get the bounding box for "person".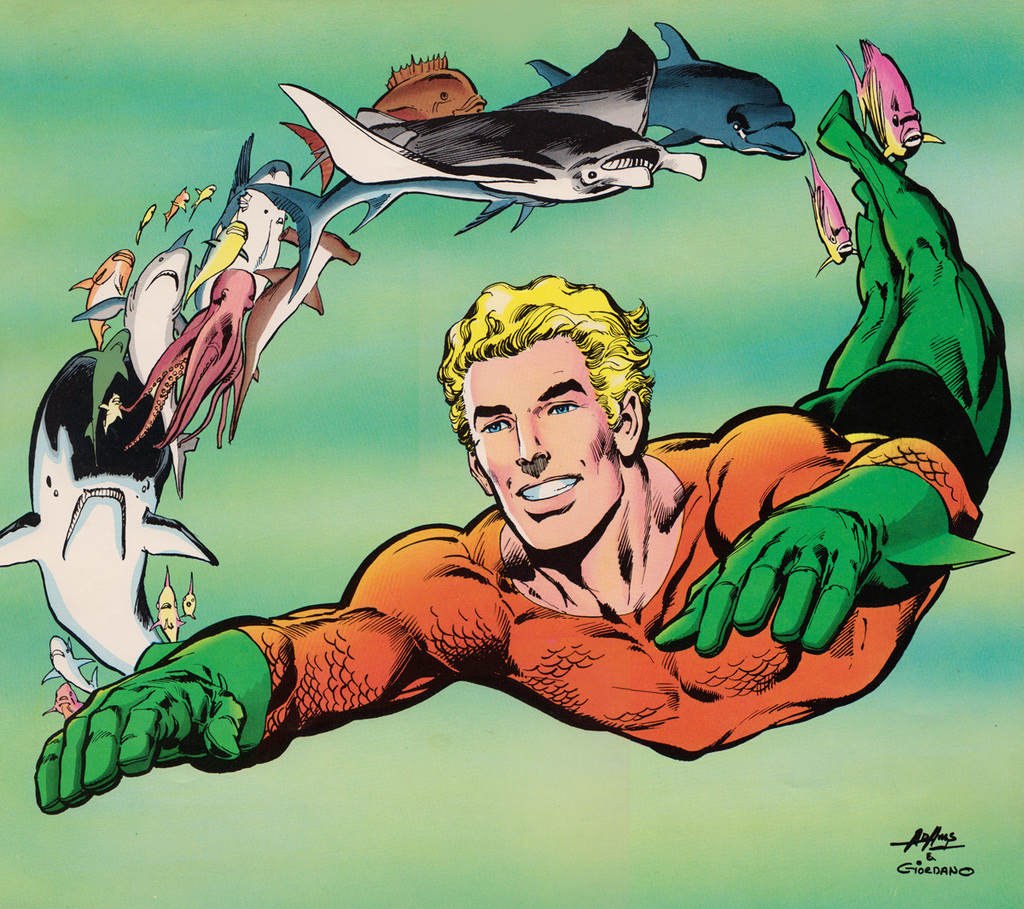
[x1=32, y1=95, x2=1019, y2=848].
